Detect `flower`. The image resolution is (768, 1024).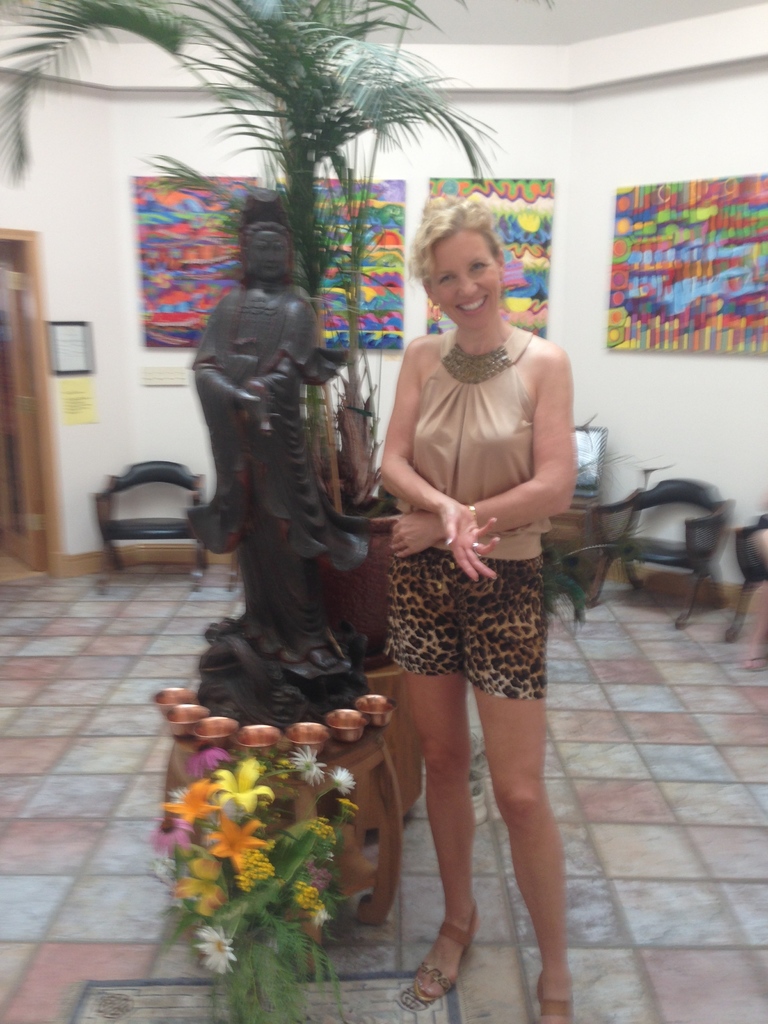
box=[210, 746, 280, 816].
